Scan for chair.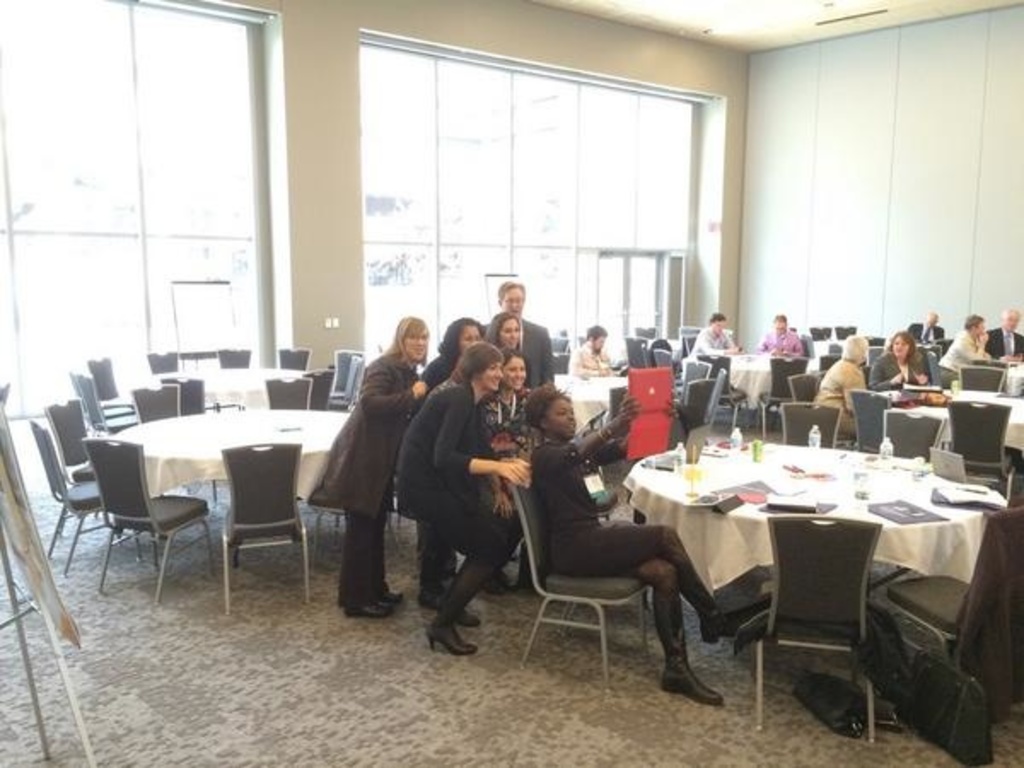
Scan result: 847, 386, 891, 456.
